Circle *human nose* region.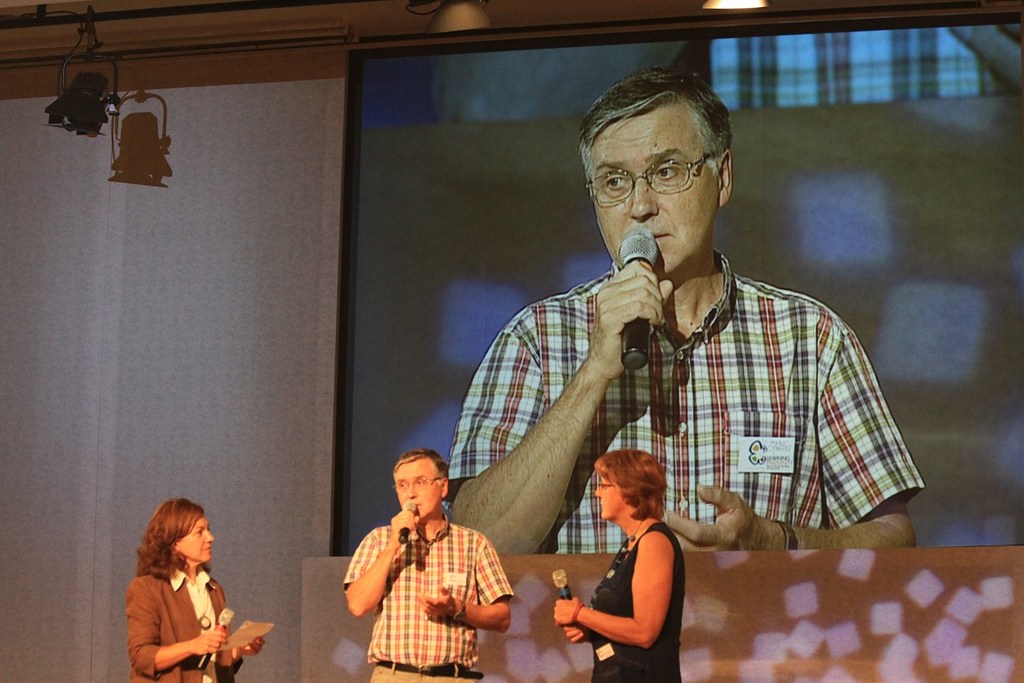
Region: <region>594, 484, 602, 494</region>.
